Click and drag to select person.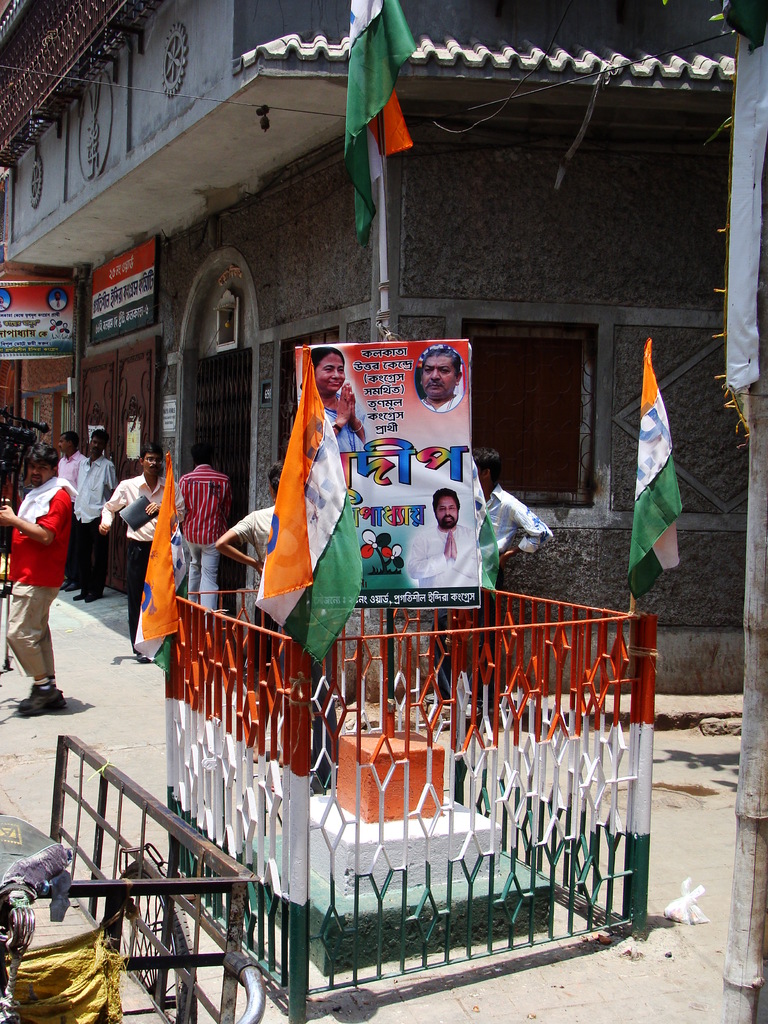
Selection: pyautogui.locateOnScreen(420, 349, 464, 408).
